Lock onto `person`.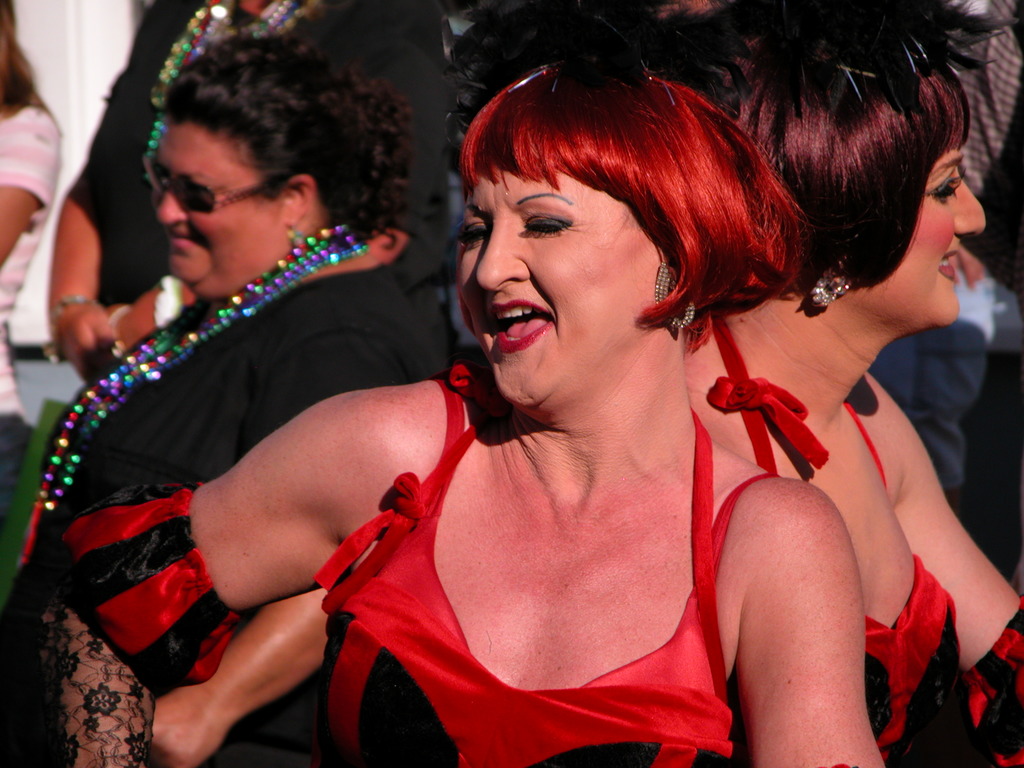
Locked: <region>689, 1, 995, 374</region>.
